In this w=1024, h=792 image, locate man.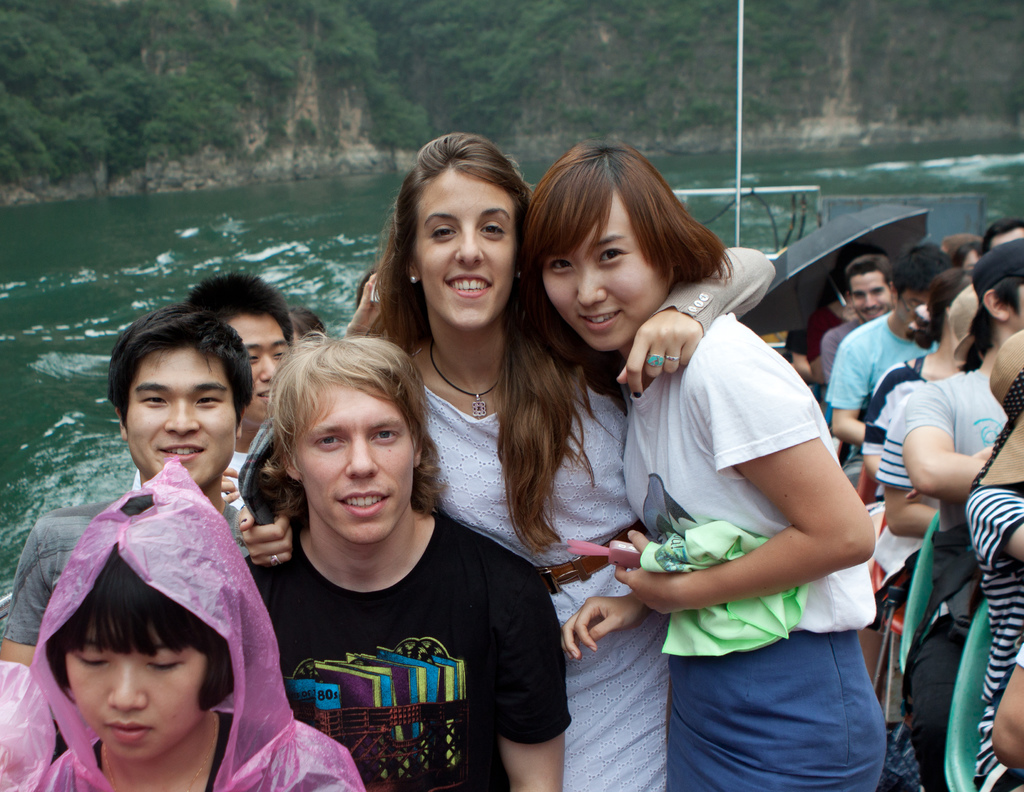
Bounding box: region(820, 254, 896, 383).
